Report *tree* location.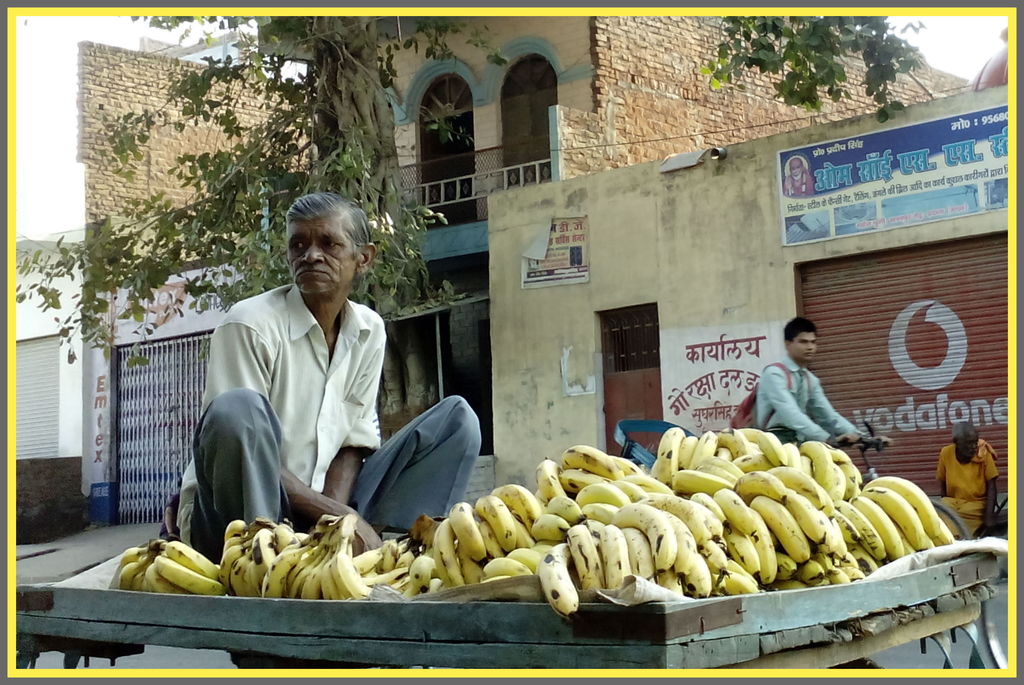
Report: (17, 15, 935, 446).
